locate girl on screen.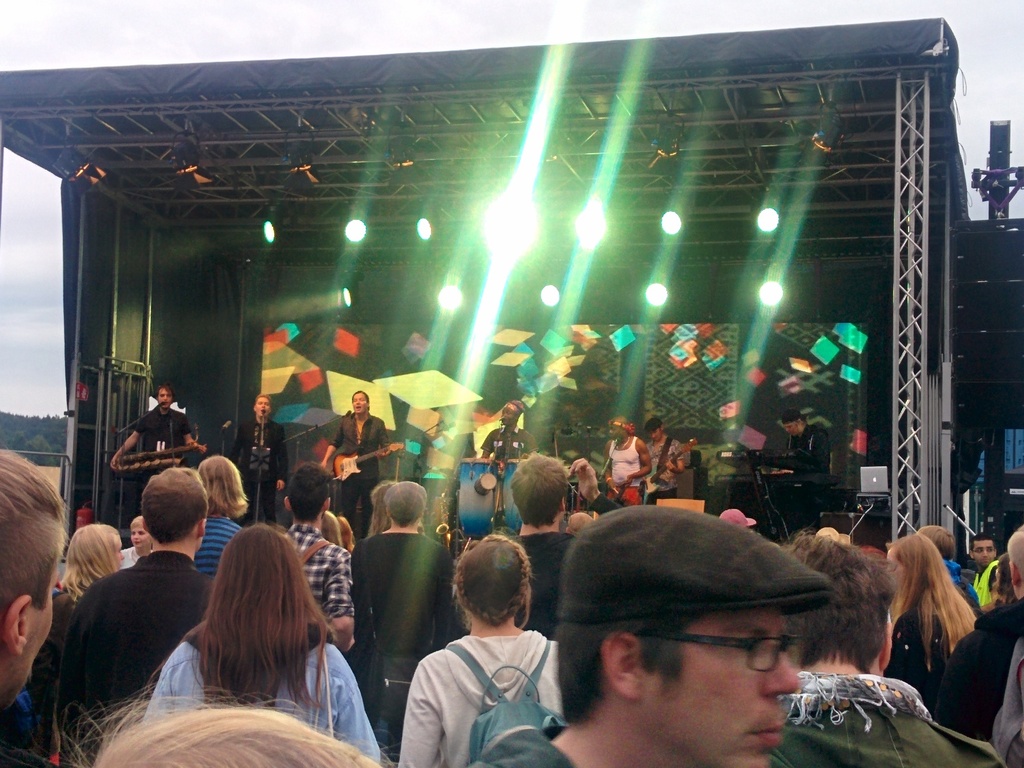
On screen at x1=396, y1=532, x2=564, y2=767.
